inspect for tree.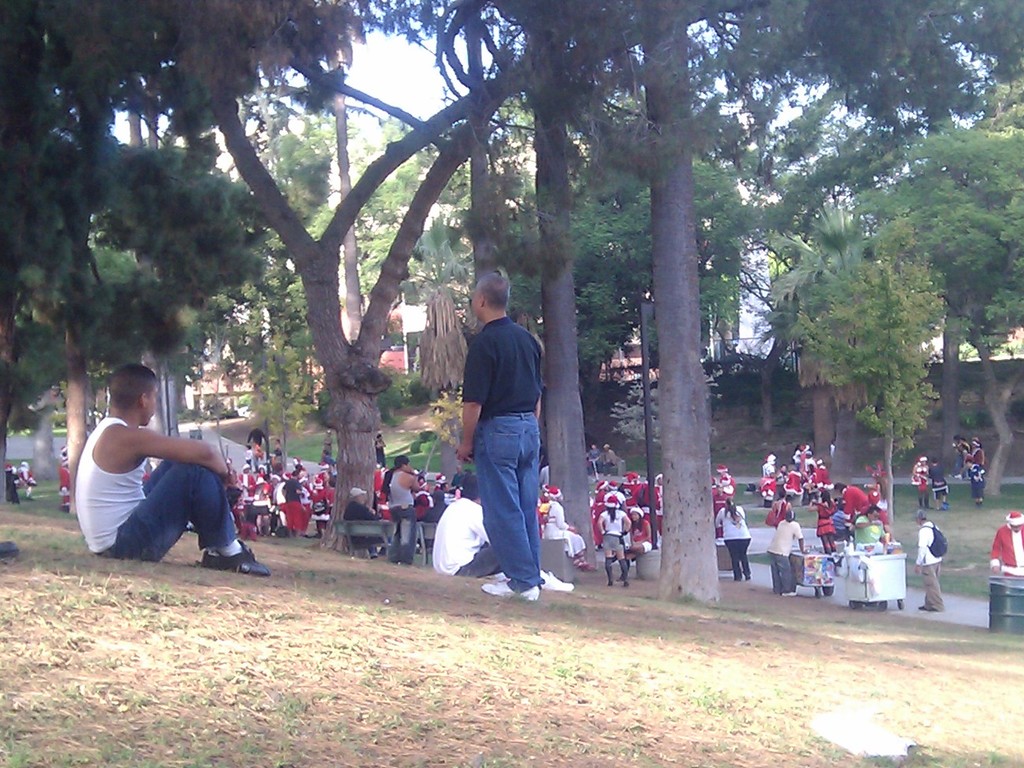
Inspection: rect(0, 0, 372, 415).
